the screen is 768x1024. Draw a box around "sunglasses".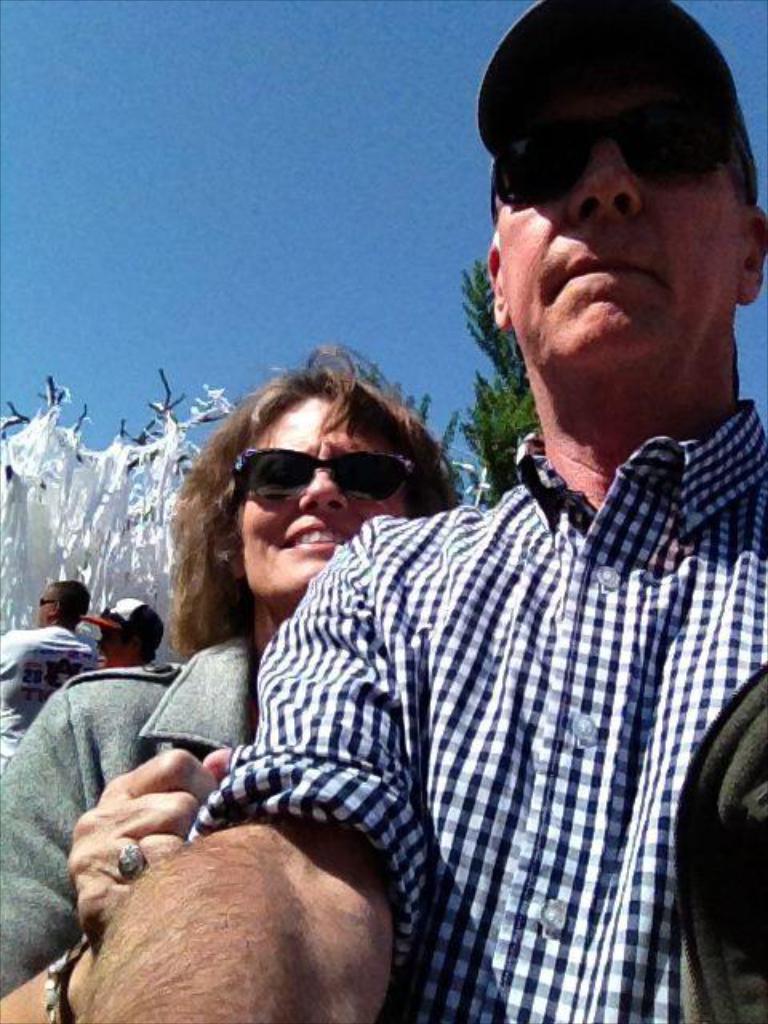
detection(494, 104, 758, 226).
